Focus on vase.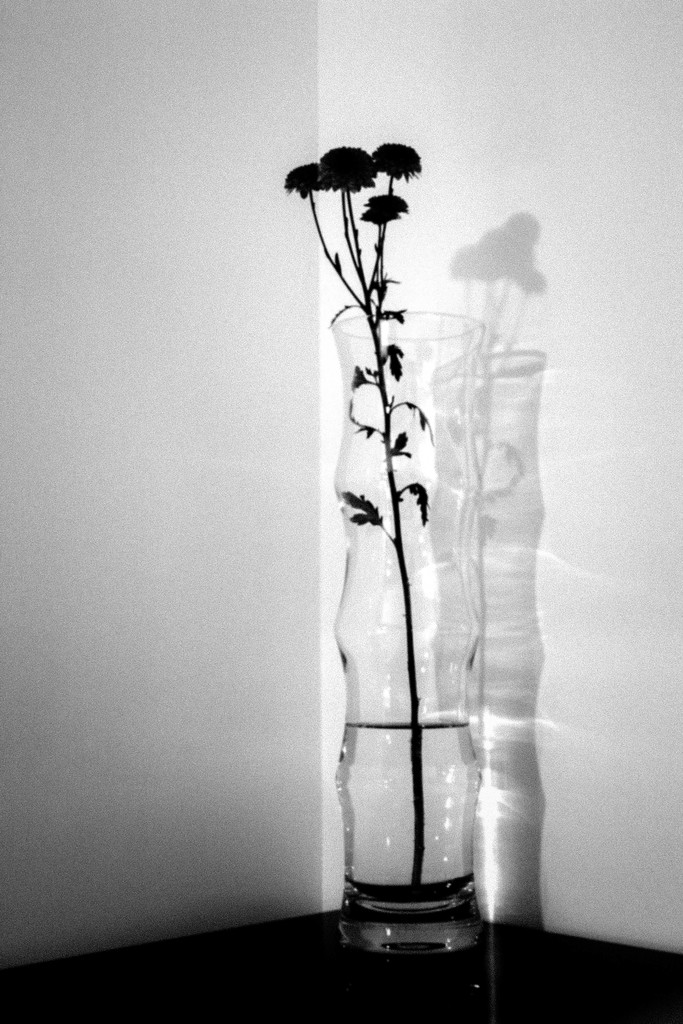
Focused at [331,308,482,968].
